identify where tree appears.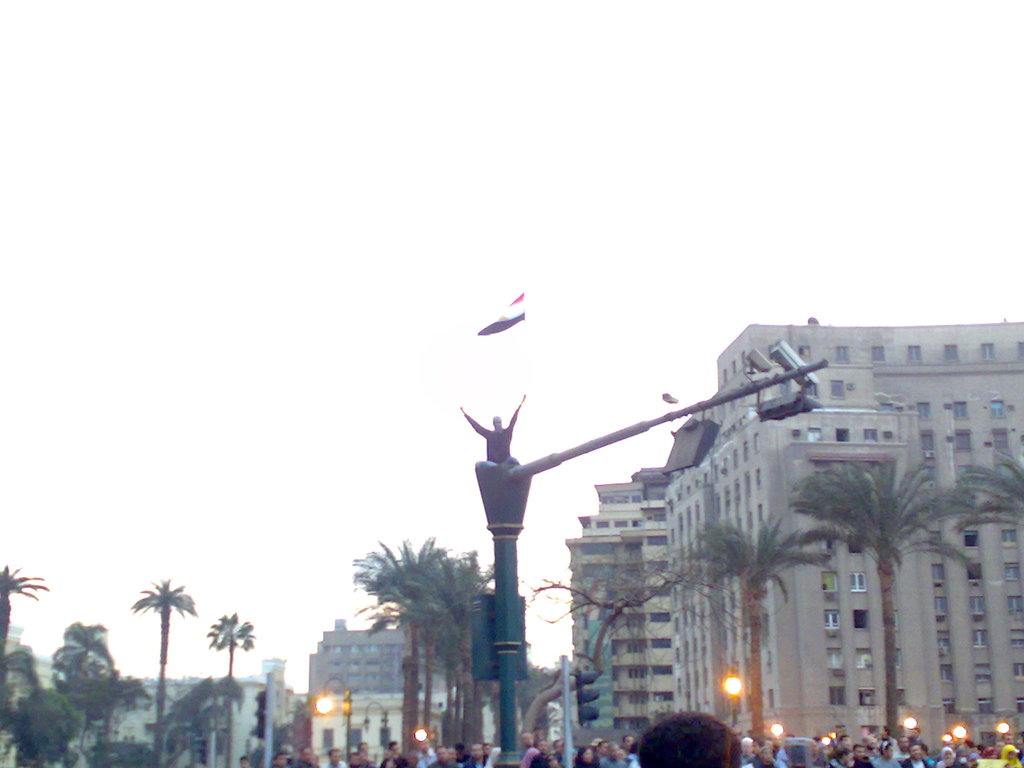
Appears at rect(514, 540, 751, 675).
